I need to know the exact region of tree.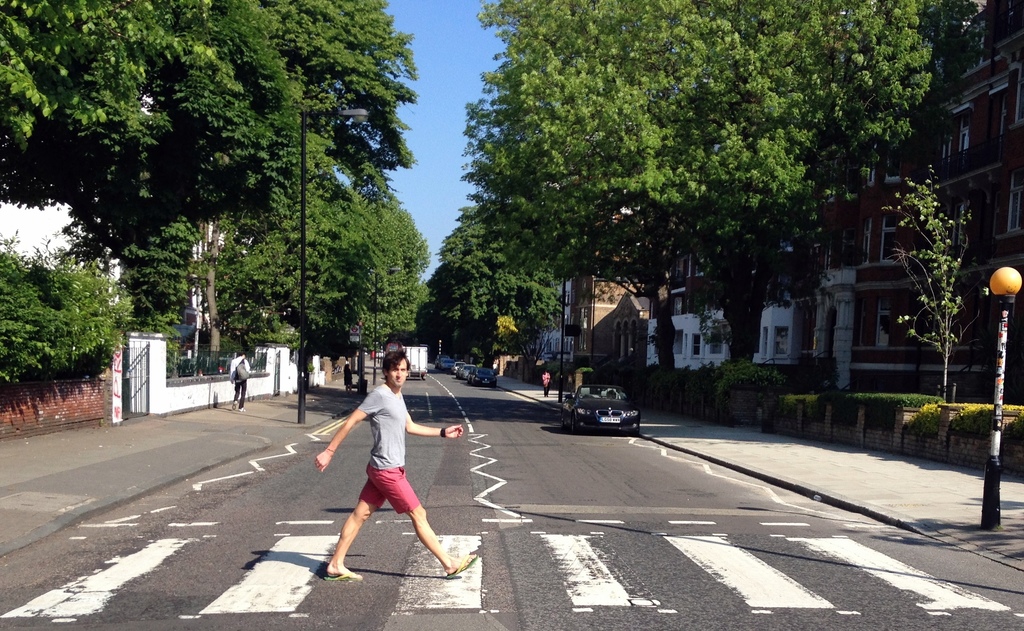
Region: box(479, 0, 986, 367).
